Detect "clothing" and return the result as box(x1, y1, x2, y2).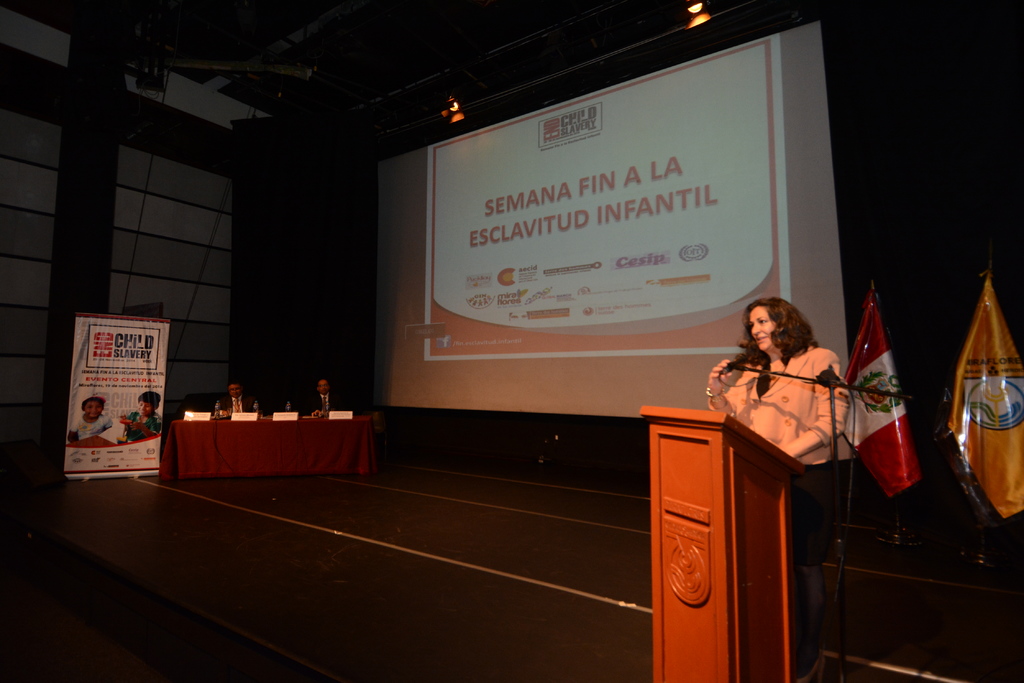
box(70, 410, 118, 445).
